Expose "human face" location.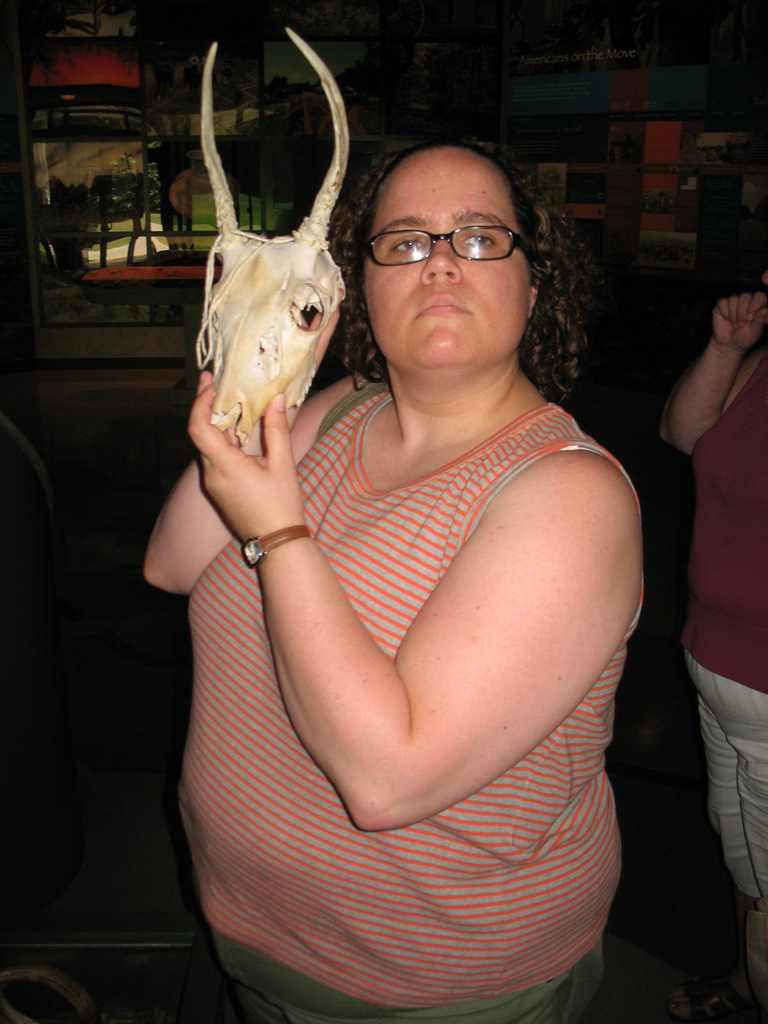
Exposed at bbox=[369, 140, 539, 375].
